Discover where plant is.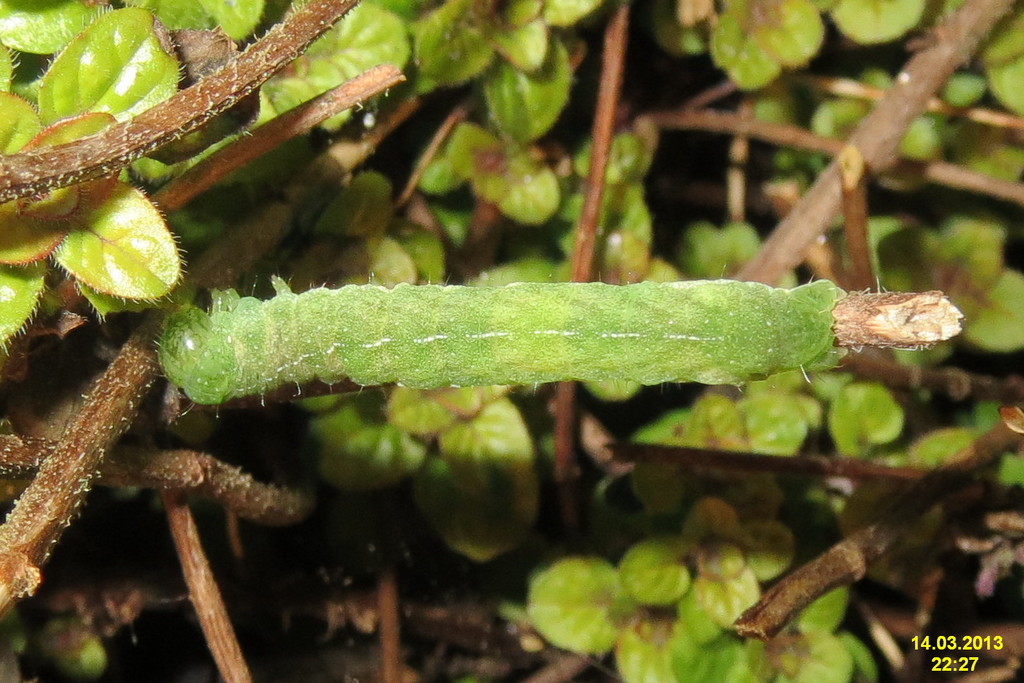
Discovered at <bbox>0, 72, 1023, 657</bbox>.
